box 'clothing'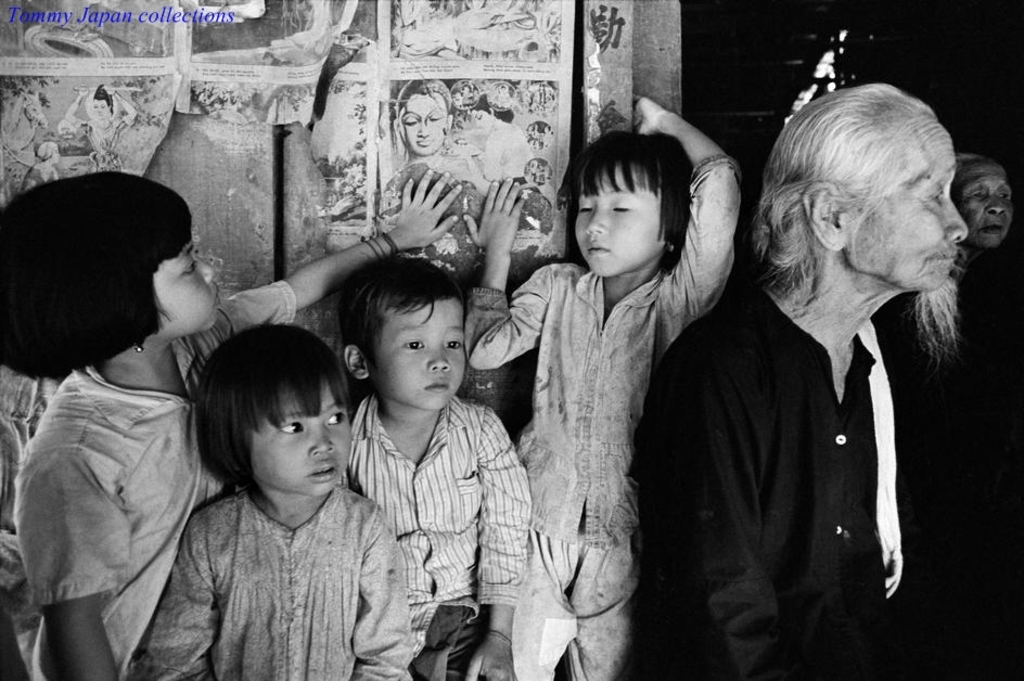
(left=627, top=265, right=958, bottom=671)
